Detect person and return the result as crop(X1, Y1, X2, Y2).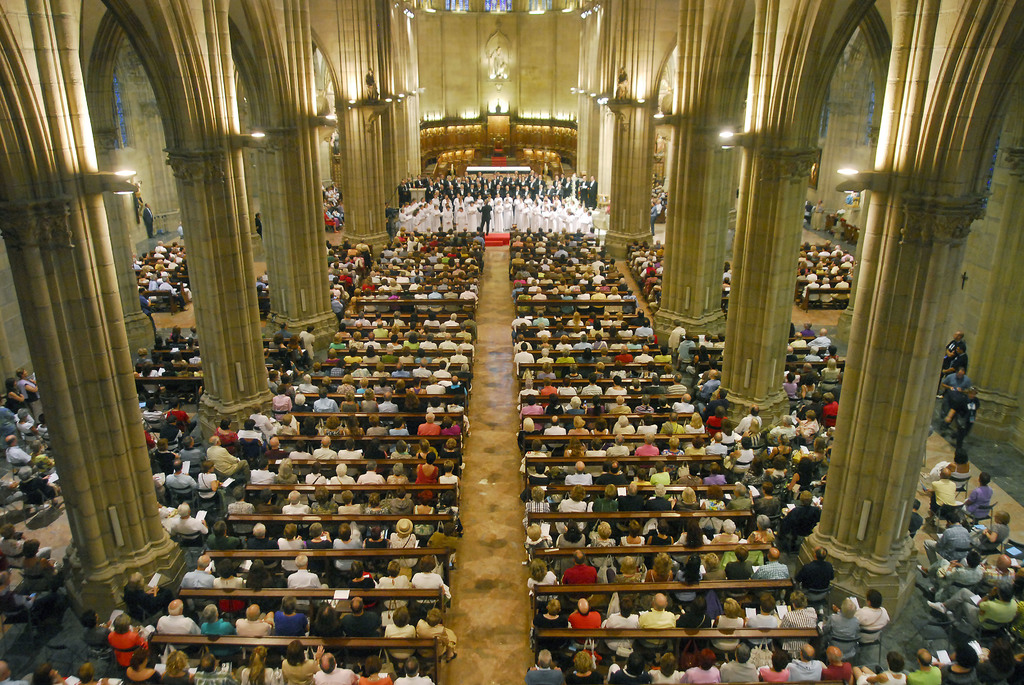
crop(5, 434, 35, 478).
